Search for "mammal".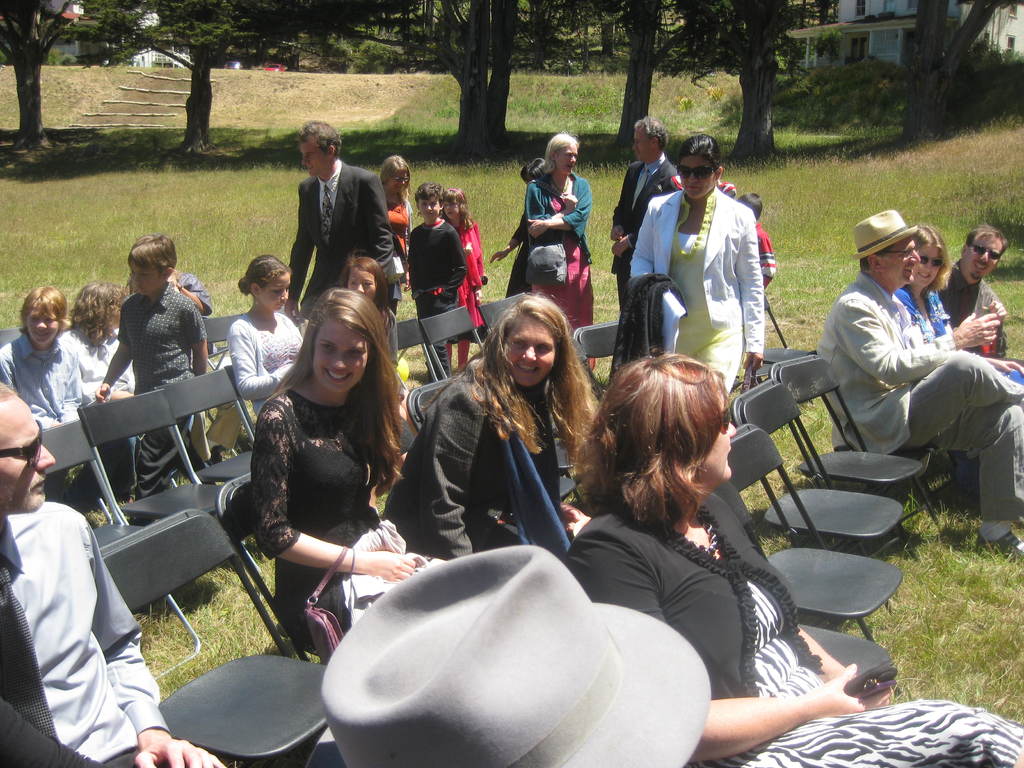
Found at [340, 250, 396, 316].
